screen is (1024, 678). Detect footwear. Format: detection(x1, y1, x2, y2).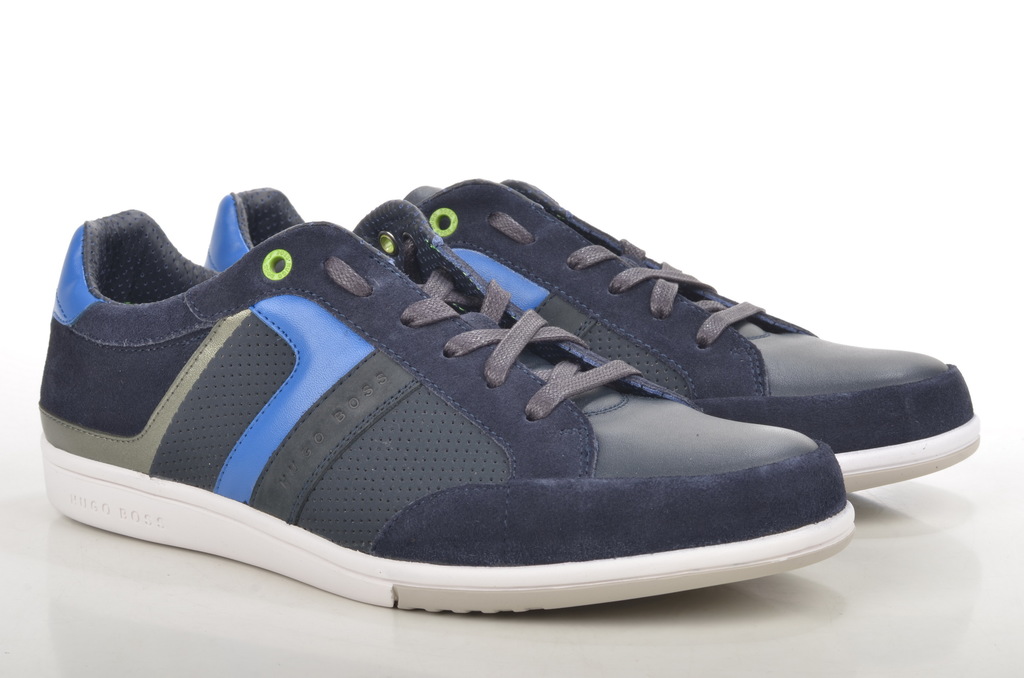
detection(203, 165, 986, 497).
